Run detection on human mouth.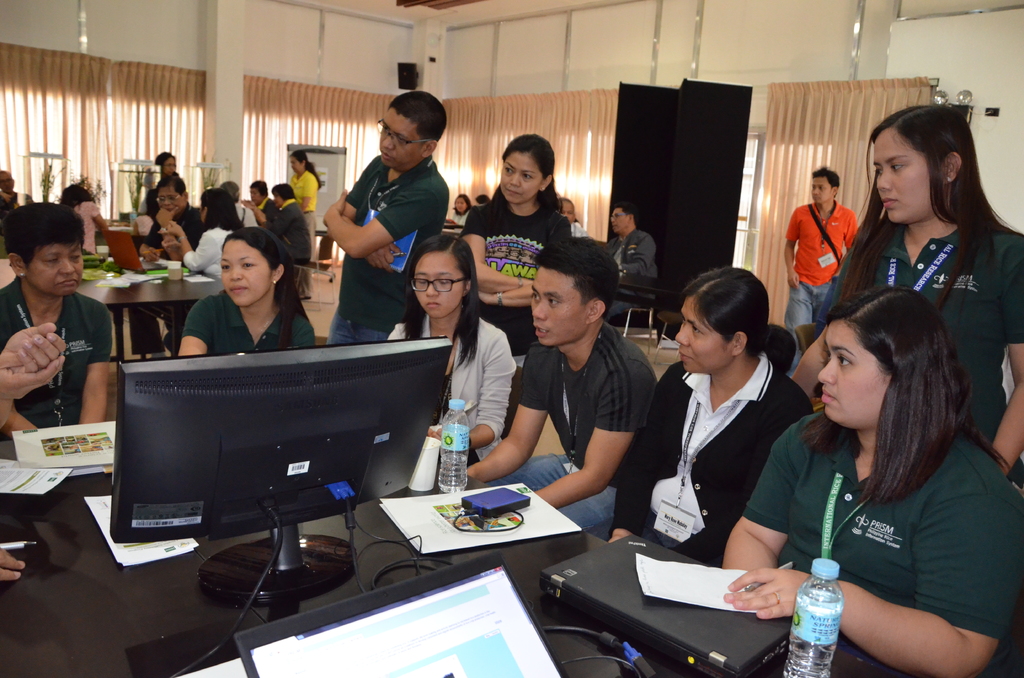
Result: <bbox>531, 319, 551, 343</bbox>.
